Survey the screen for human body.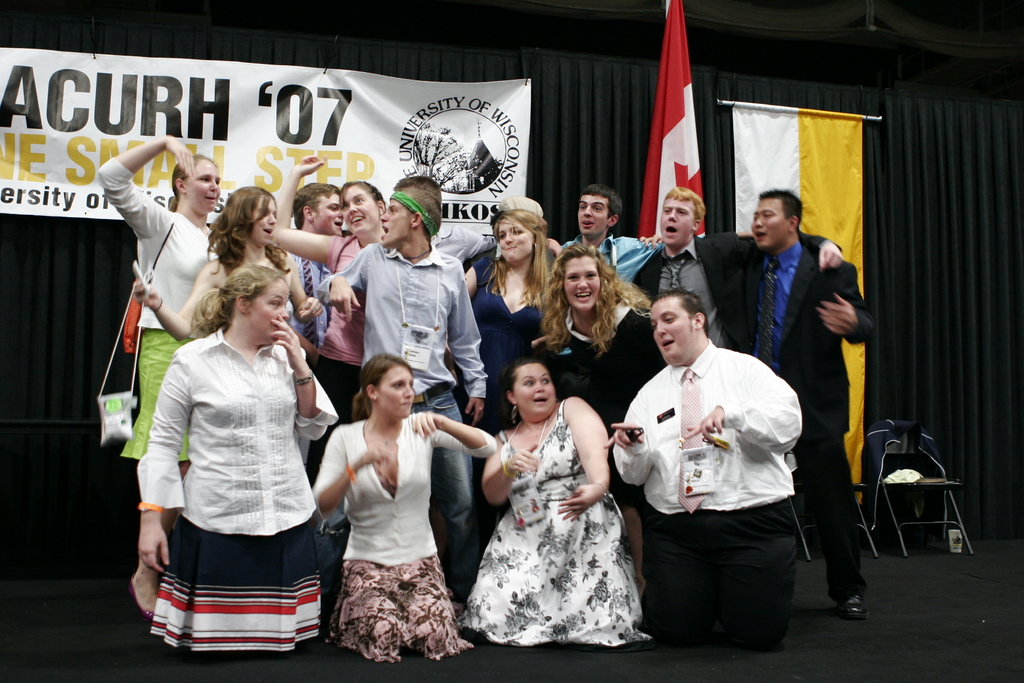
Survey found: (left=144, top=201, right=307, bottom=333).
